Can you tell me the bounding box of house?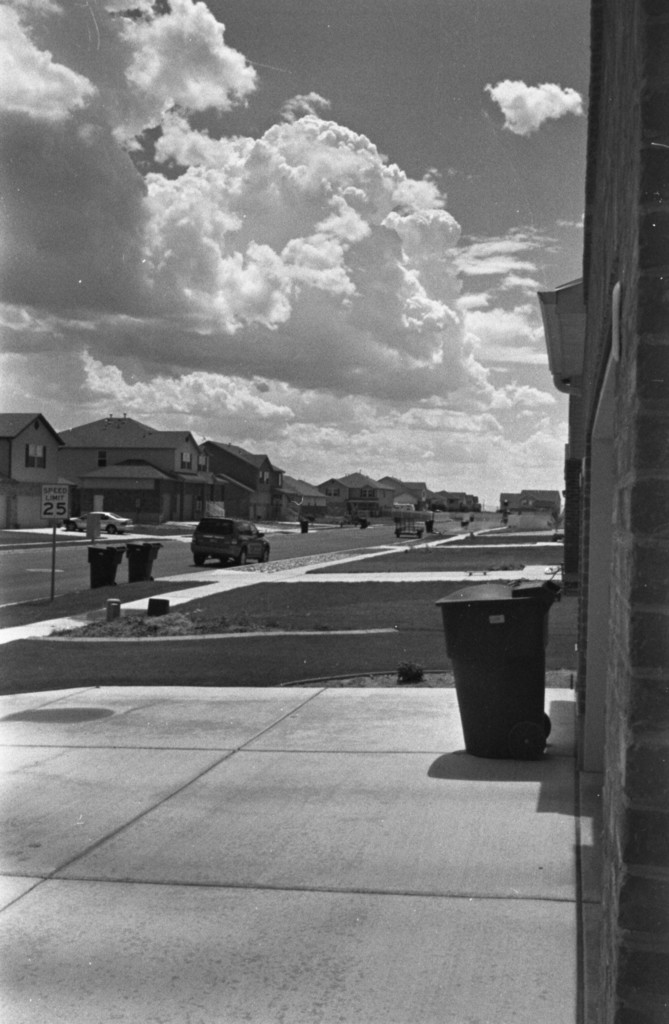
box=[205, 435, 274, 518].
